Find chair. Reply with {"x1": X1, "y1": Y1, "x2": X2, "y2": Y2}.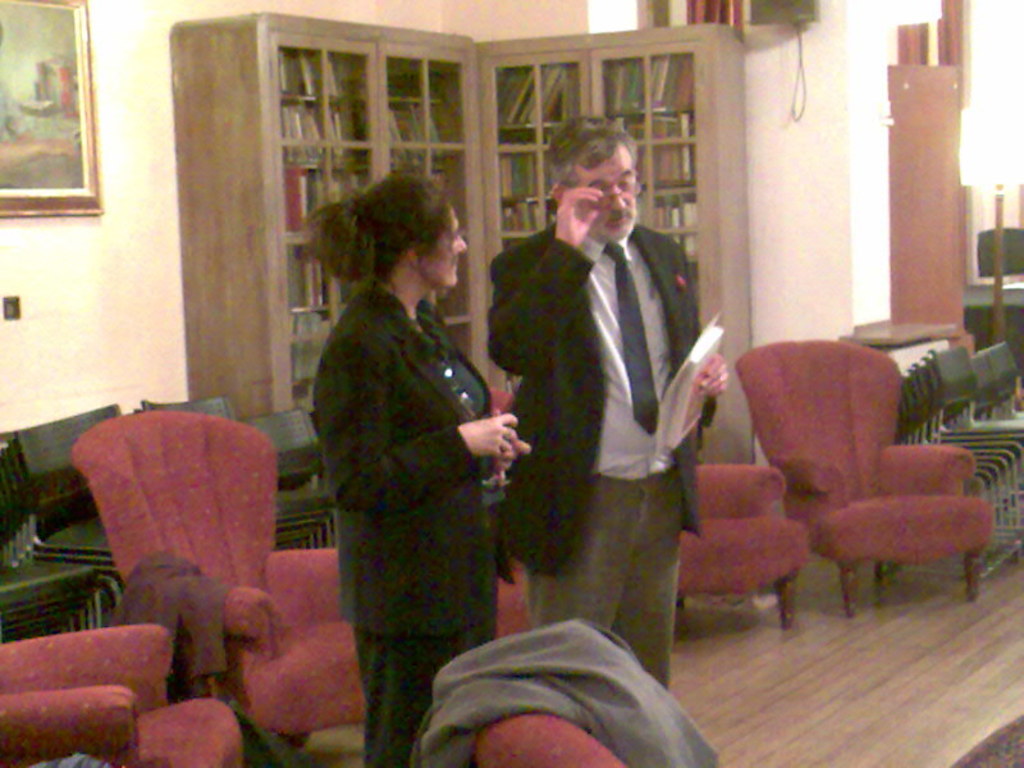
{"x1": 694, "y1": 330, "x2": 993, "y2": 652}.
